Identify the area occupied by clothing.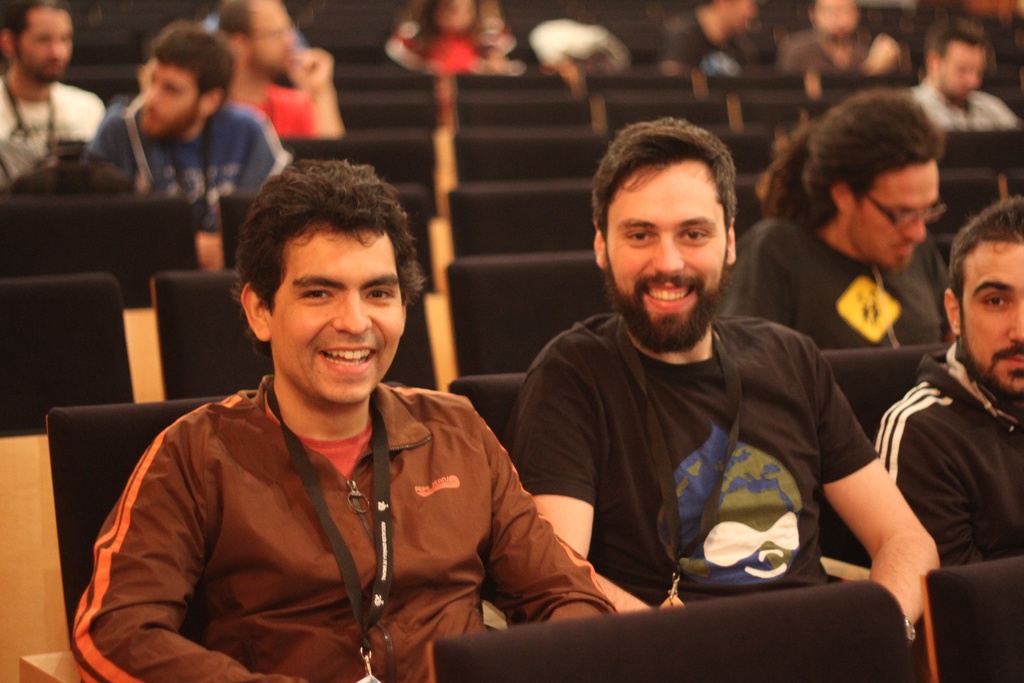
Area: [771,26,909,66].
